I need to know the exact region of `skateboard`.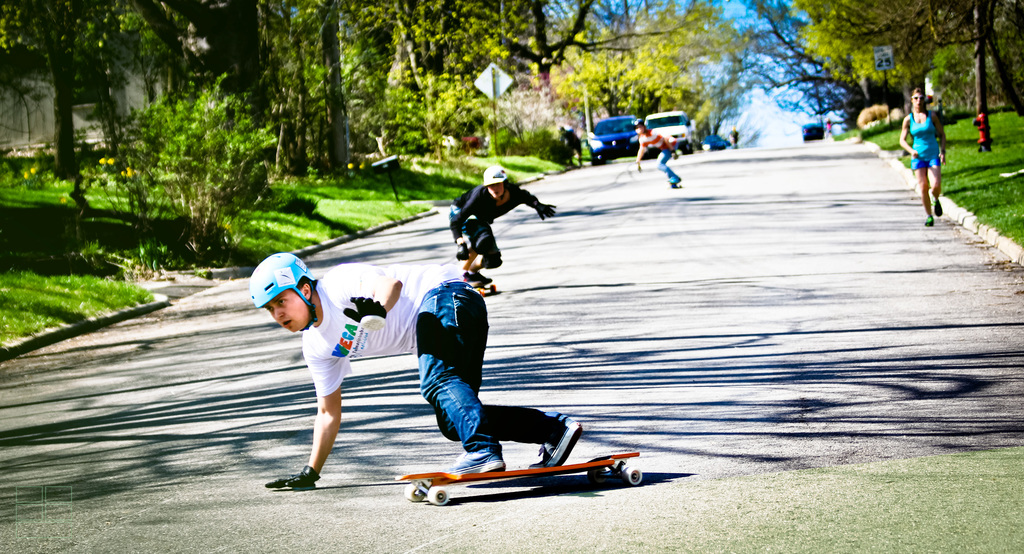
Region: <bbox>461, 277, 499, 295</bbox>.
